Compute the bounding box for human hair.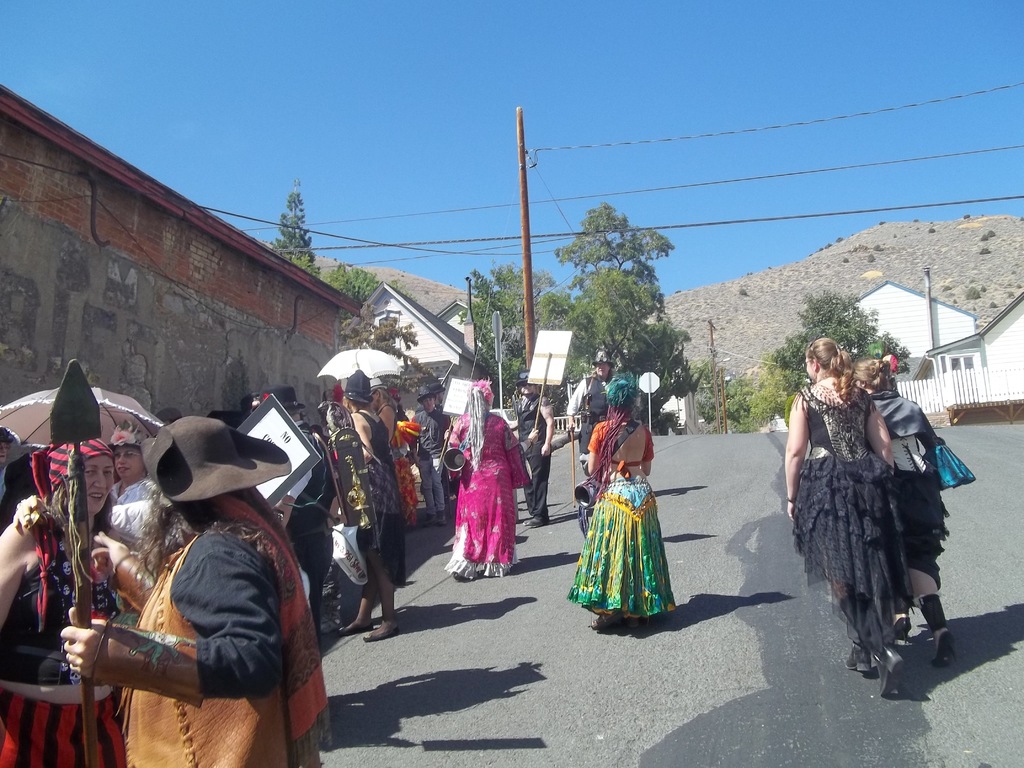
bbox=[586, 371, 639, 497].
